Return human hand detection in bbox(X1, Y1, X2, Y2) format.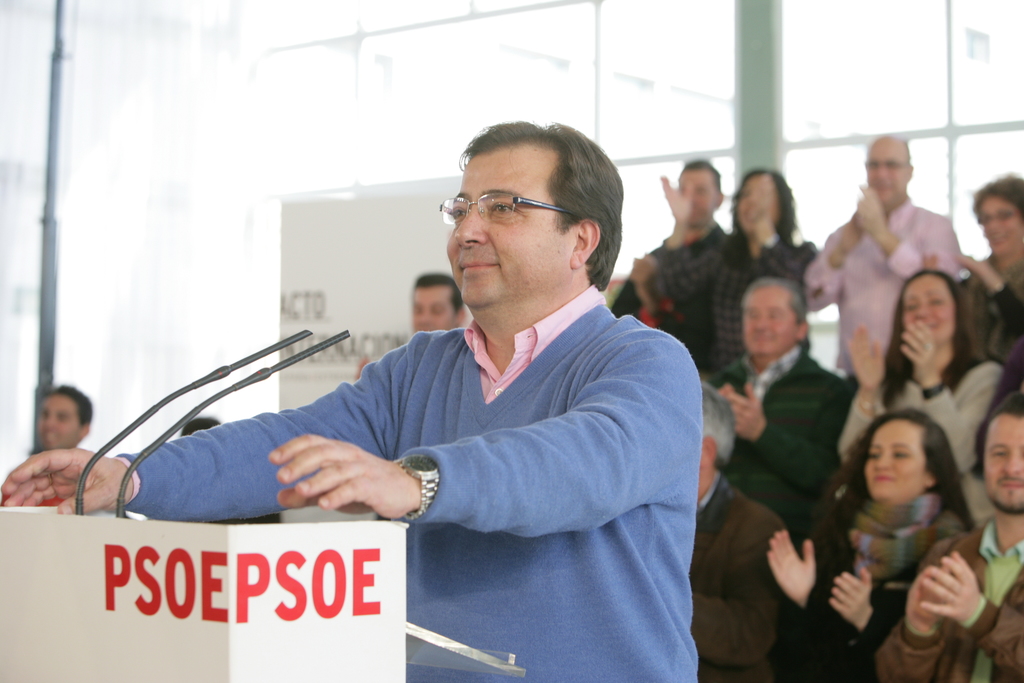
bbox(748, 206, 778, 243).
